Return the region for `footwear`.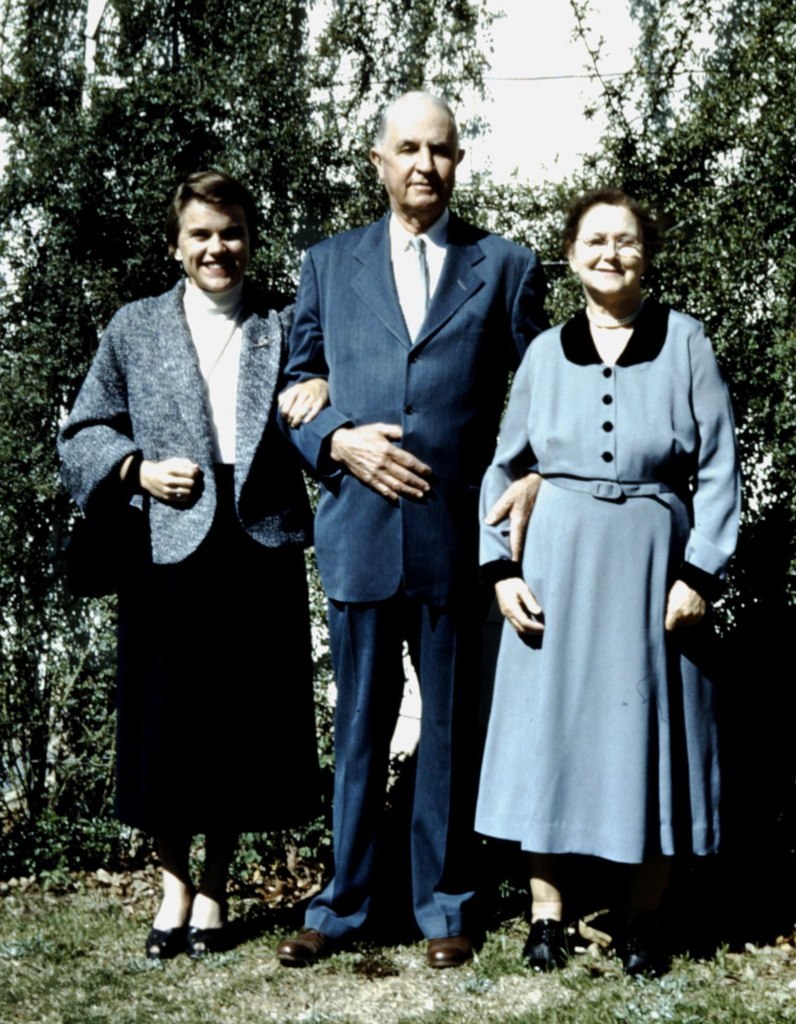
BBox(610, 927, 683, 985).
